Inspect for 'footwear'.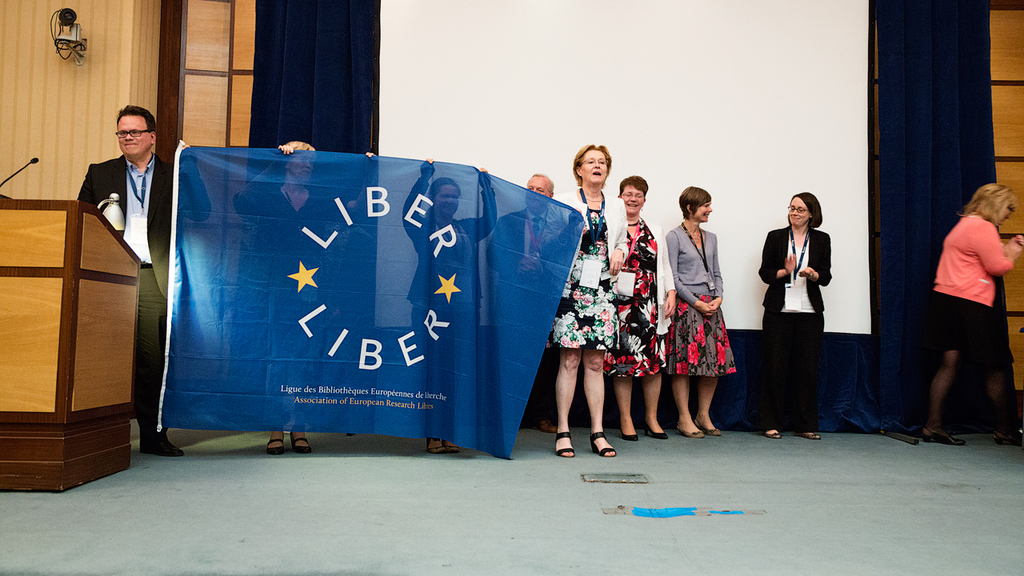
Inspection: BBox(615, 422, 637, 442).
